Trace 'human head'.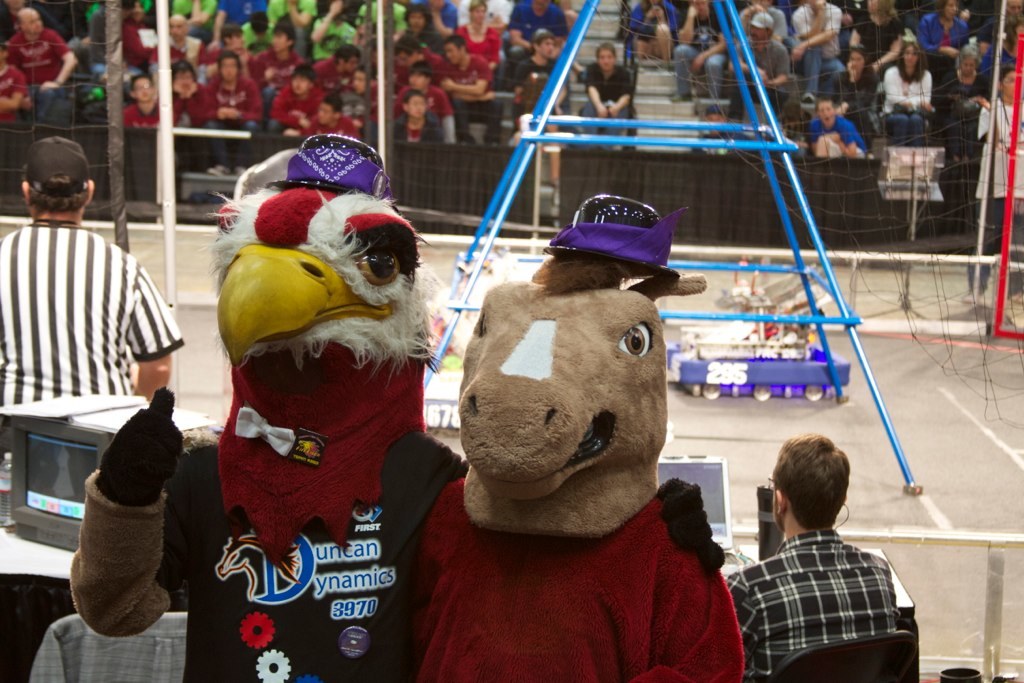
Traced to bbox(404, 59, 436, 91).
